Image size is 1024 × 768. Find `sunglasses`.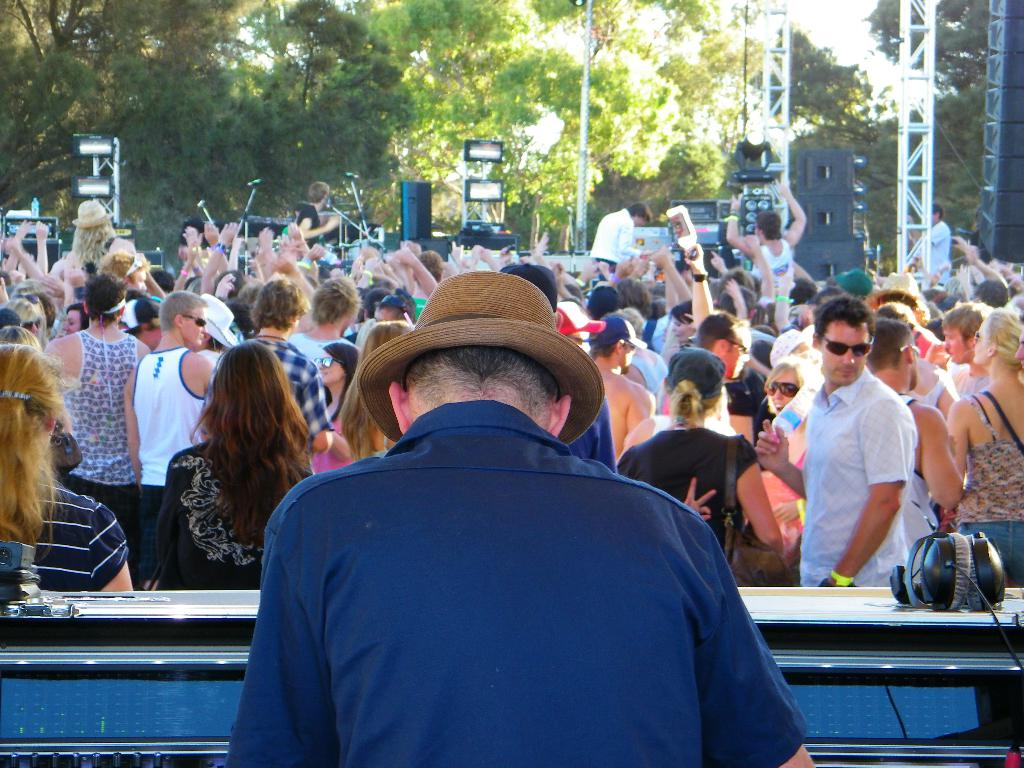
(x1=314, y1=354, x2=346, y2=368).
